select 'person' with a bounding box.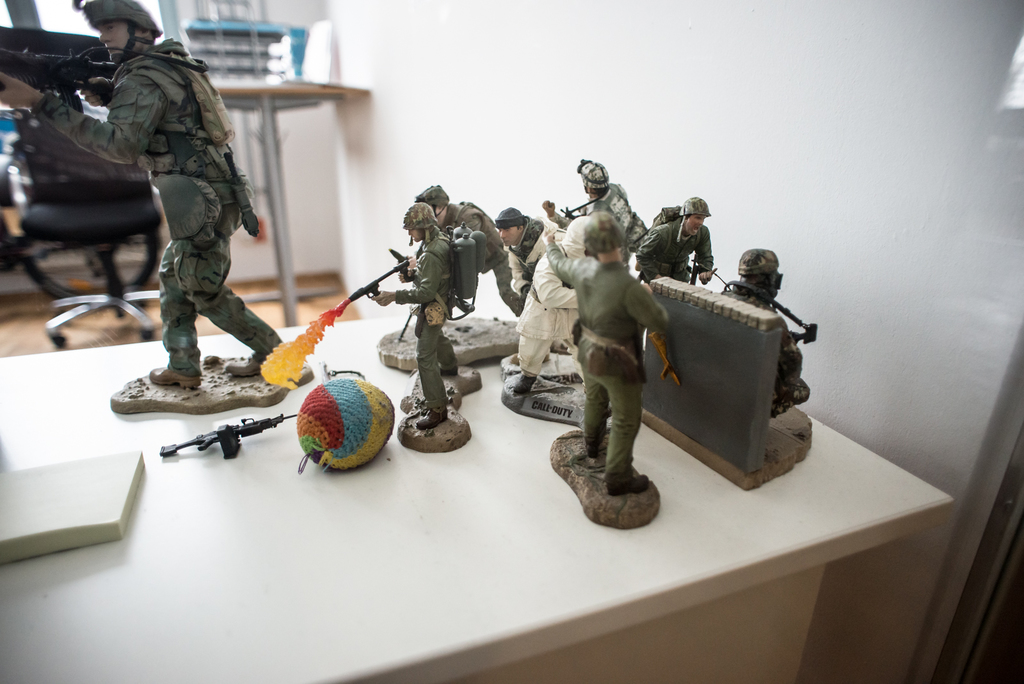
538 155 646 268.
